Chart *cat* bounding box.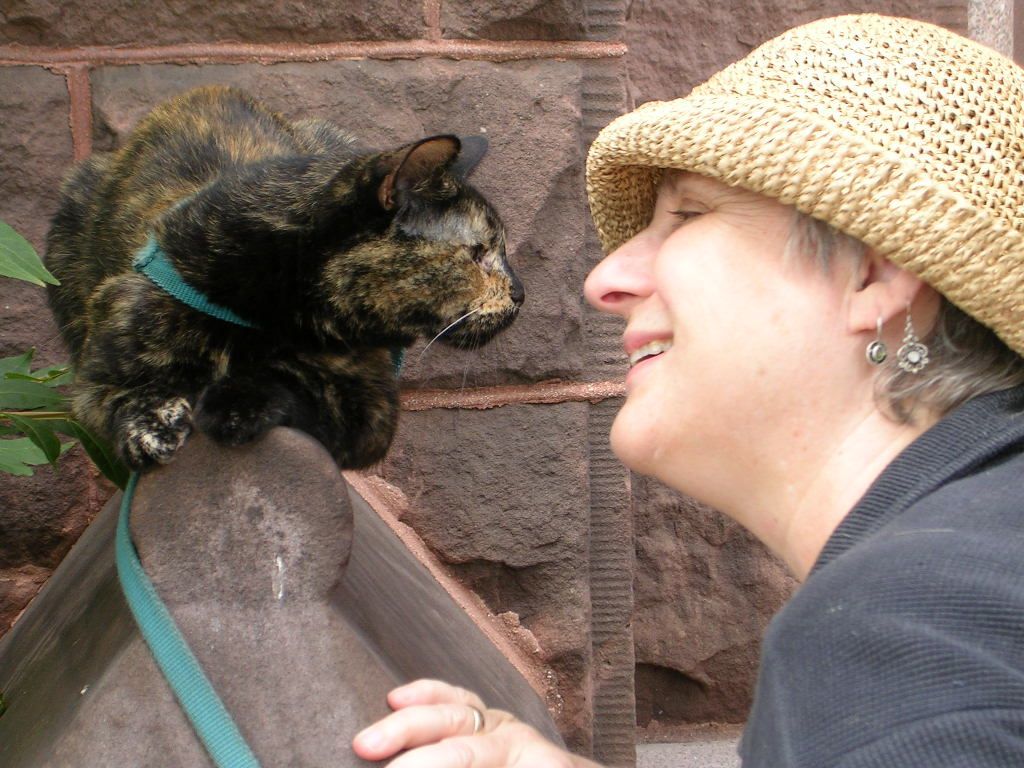
Charted: locate(41, 82, 530, 478).
